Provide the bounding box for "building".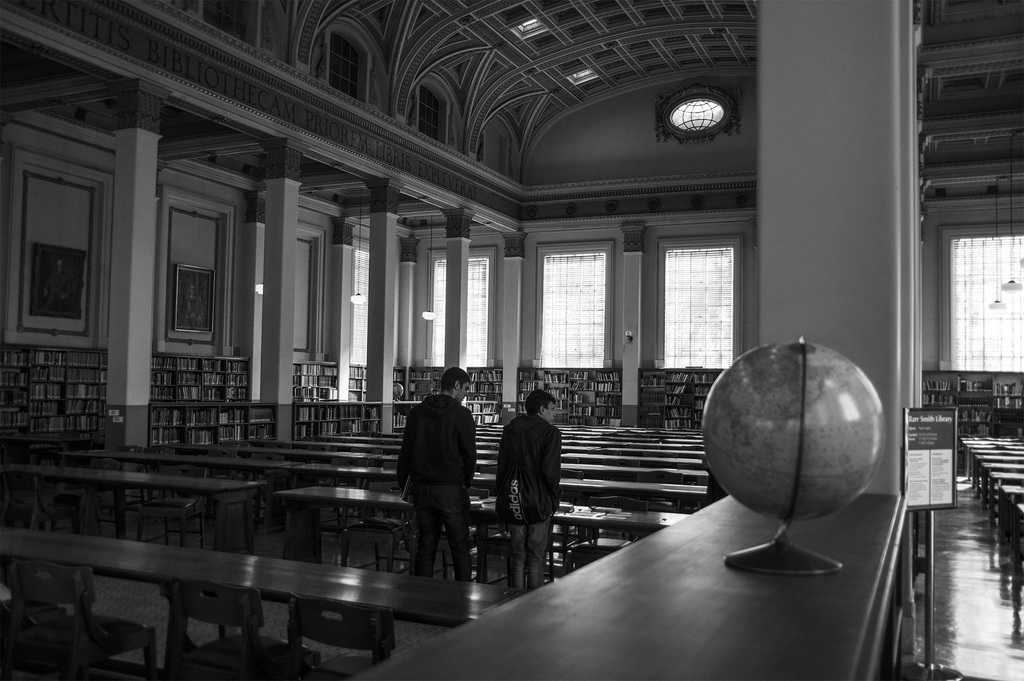
{"left": 0, "top": 0, "right": 1023, "bottom": 680}.
